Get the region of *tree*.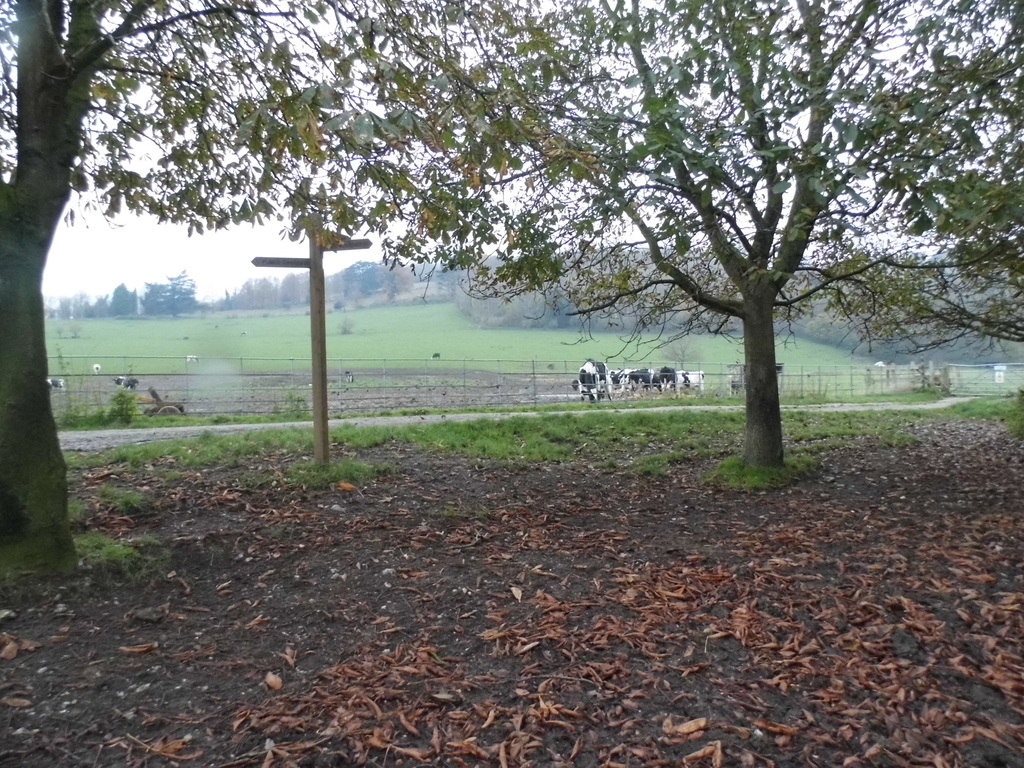
108:281:138:318.
